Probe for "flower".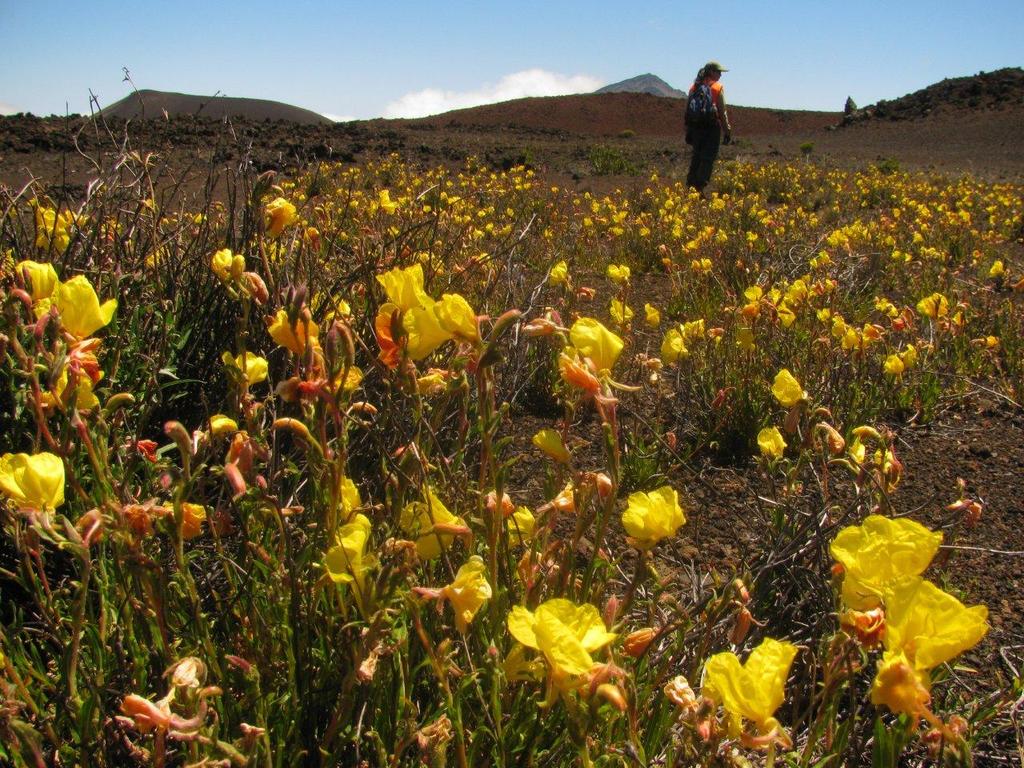
Probe result: box(221, 347, 267, 383).
